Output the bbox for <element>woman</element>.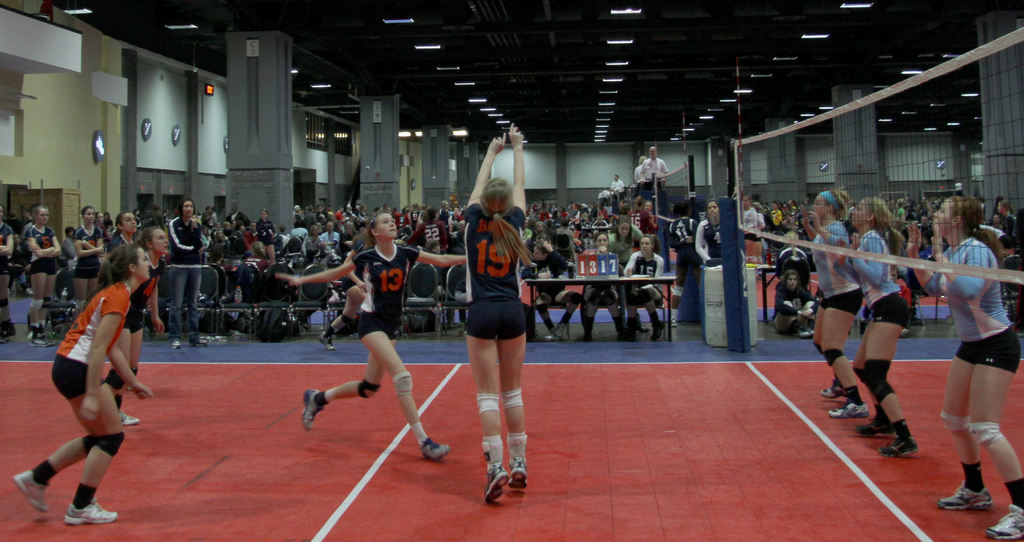
x1=822, y1=189, x2=863, y2=416.
